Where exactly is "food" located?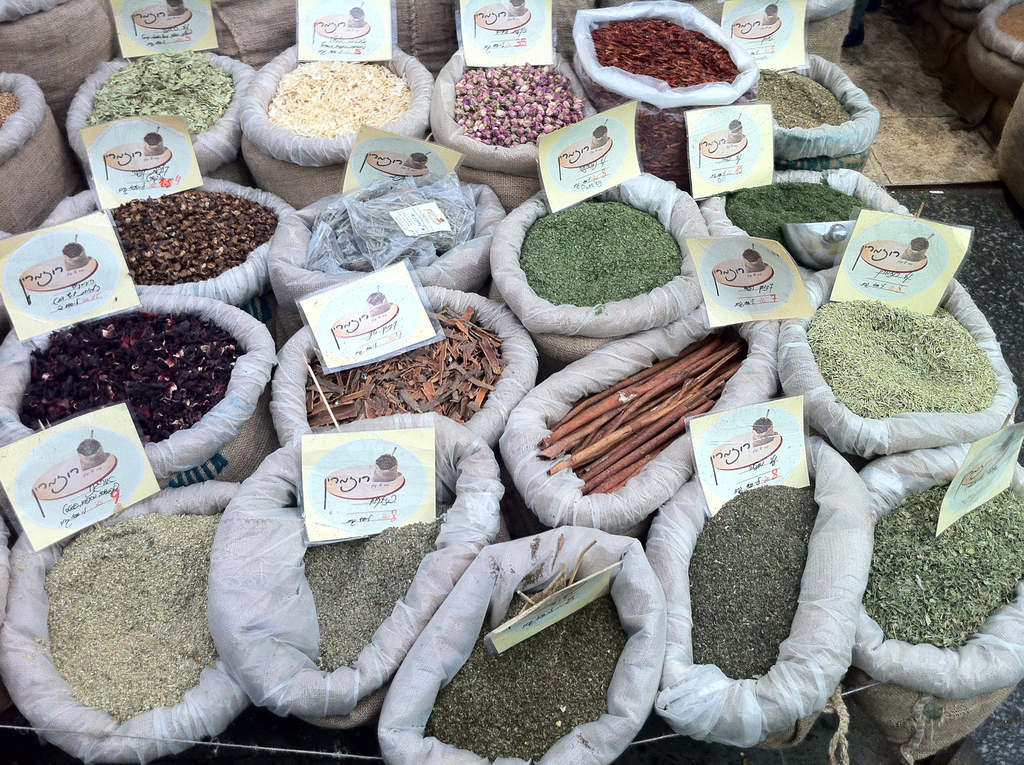
Its bounding box is left=996, top=2, right=1023, bottom=41.
